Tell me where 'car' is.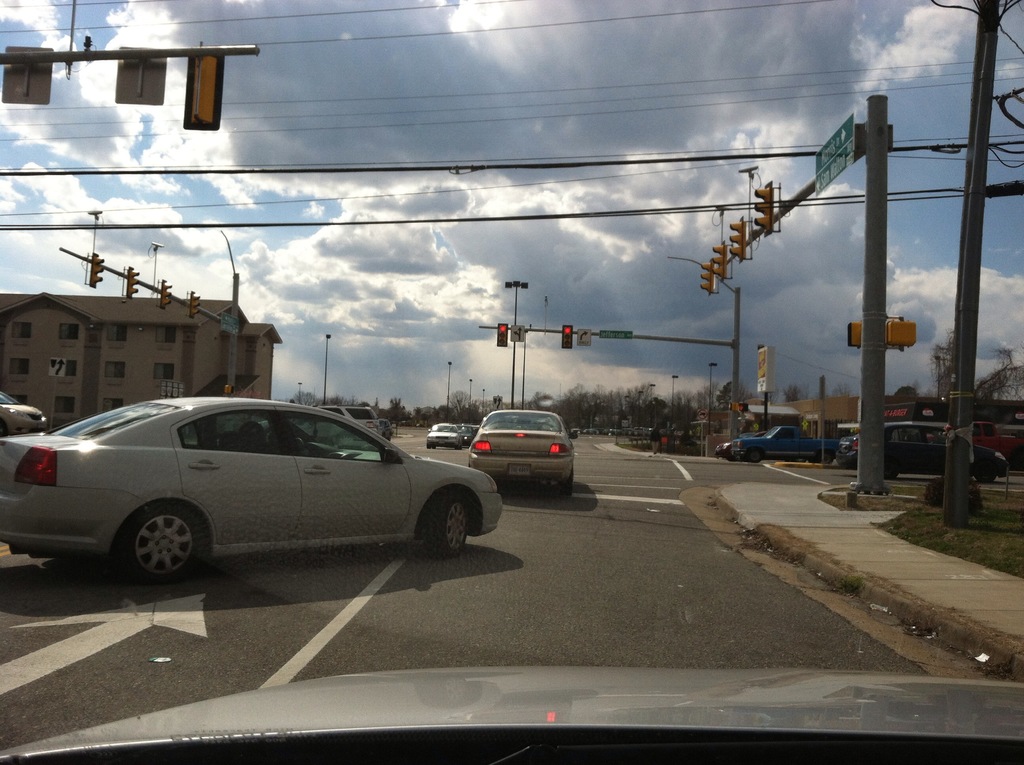
'car' is at detection(714, 433, 769, 465).
